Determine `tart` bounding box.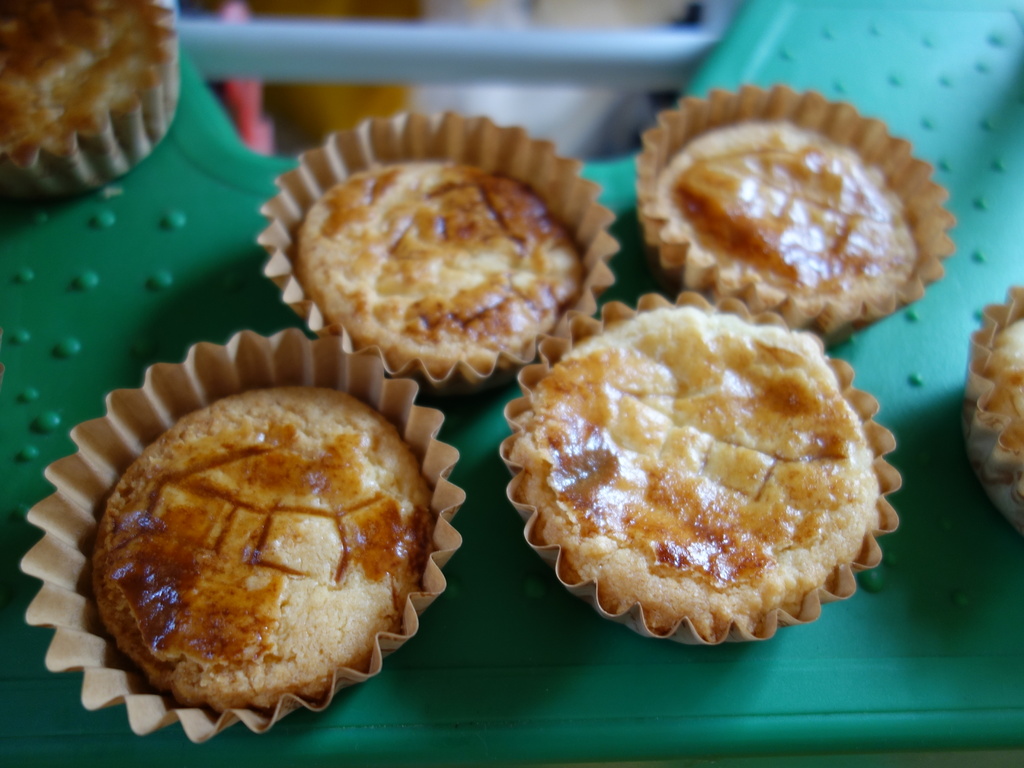
Determined: (295, 154, 593, 363).
